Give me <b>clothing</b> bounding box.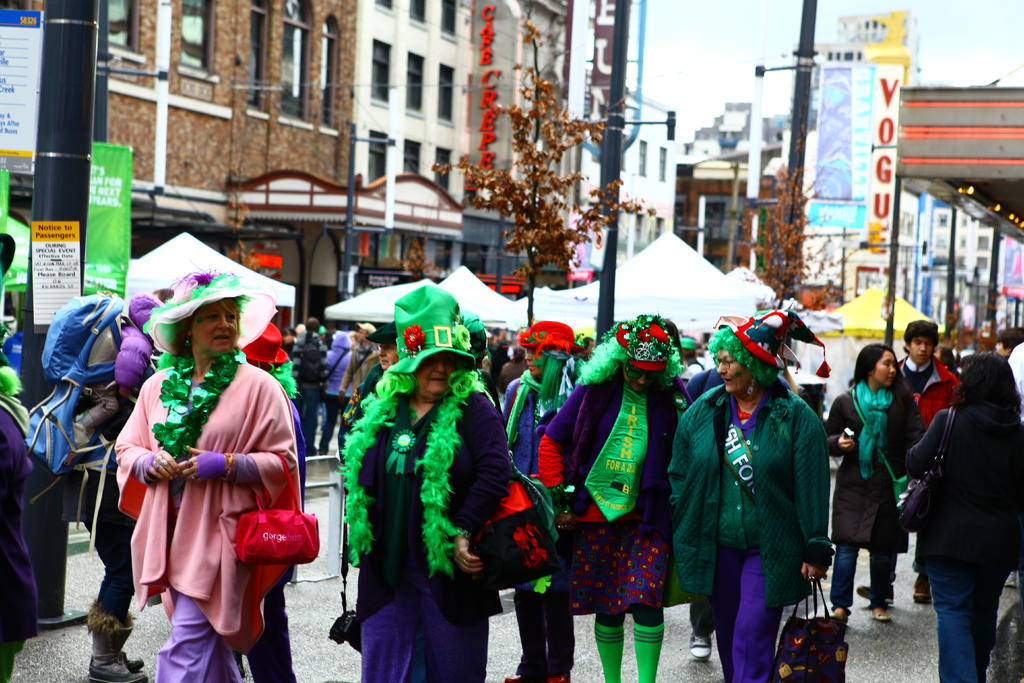
l=919, t=540, r=1013, b=678.
